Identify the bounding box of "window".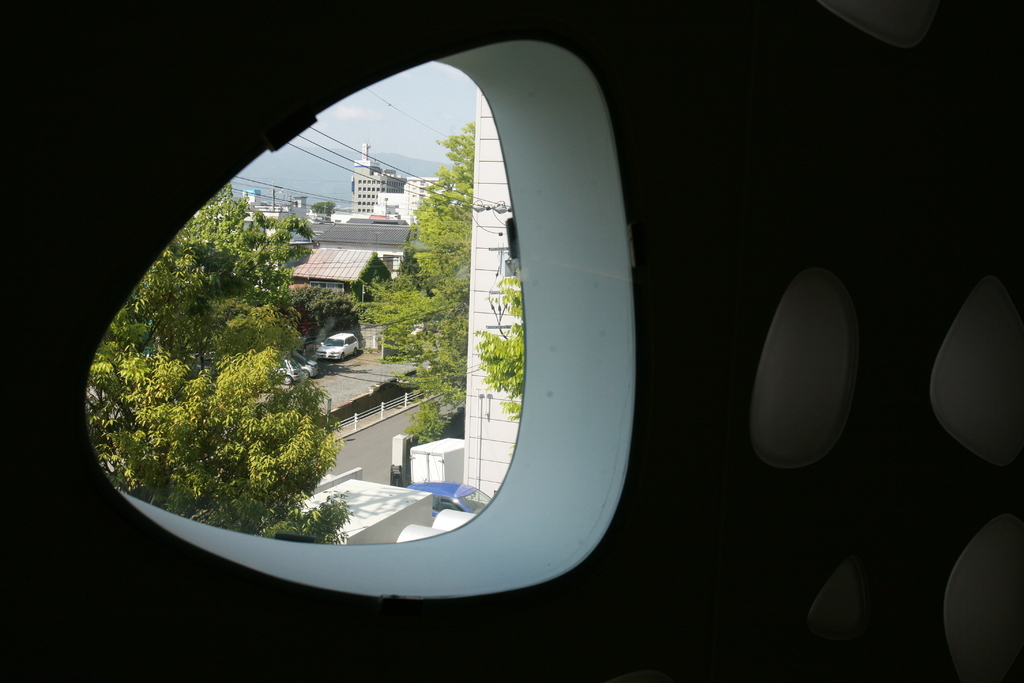
{"x1": 74, "y1": 37, "x2": 625, "y2": 603}.
